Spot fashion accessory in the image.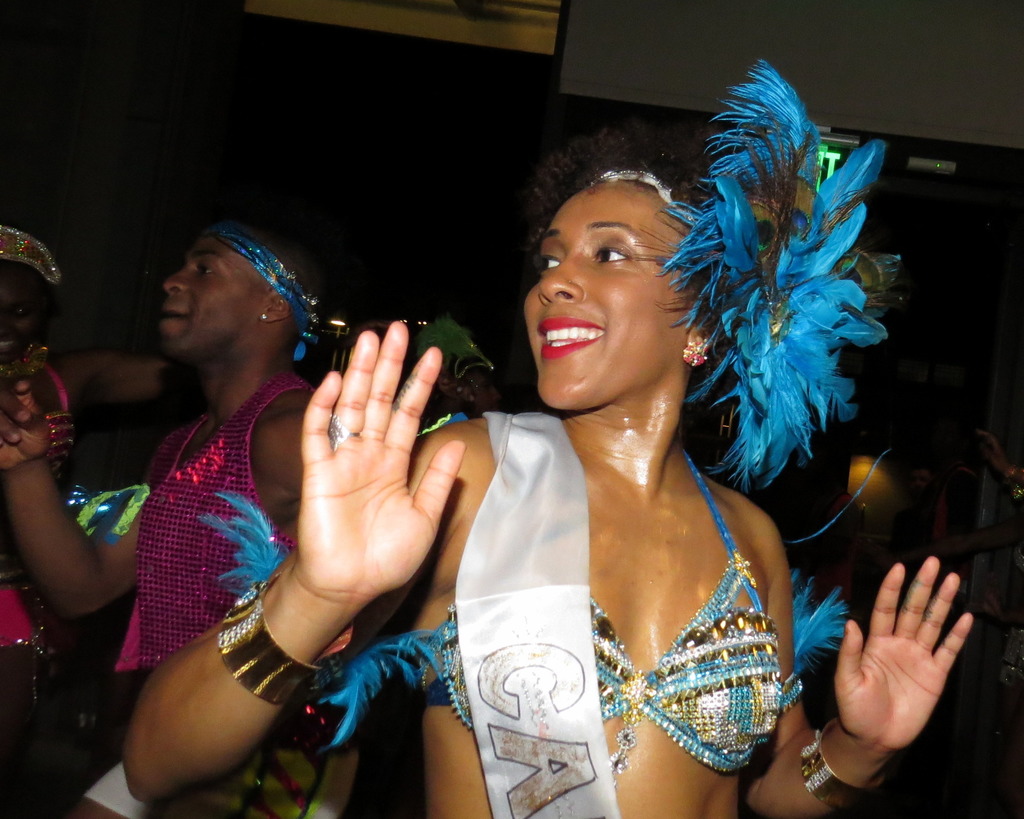
fashion accessory found at detection(799, 719, 888, 817).
